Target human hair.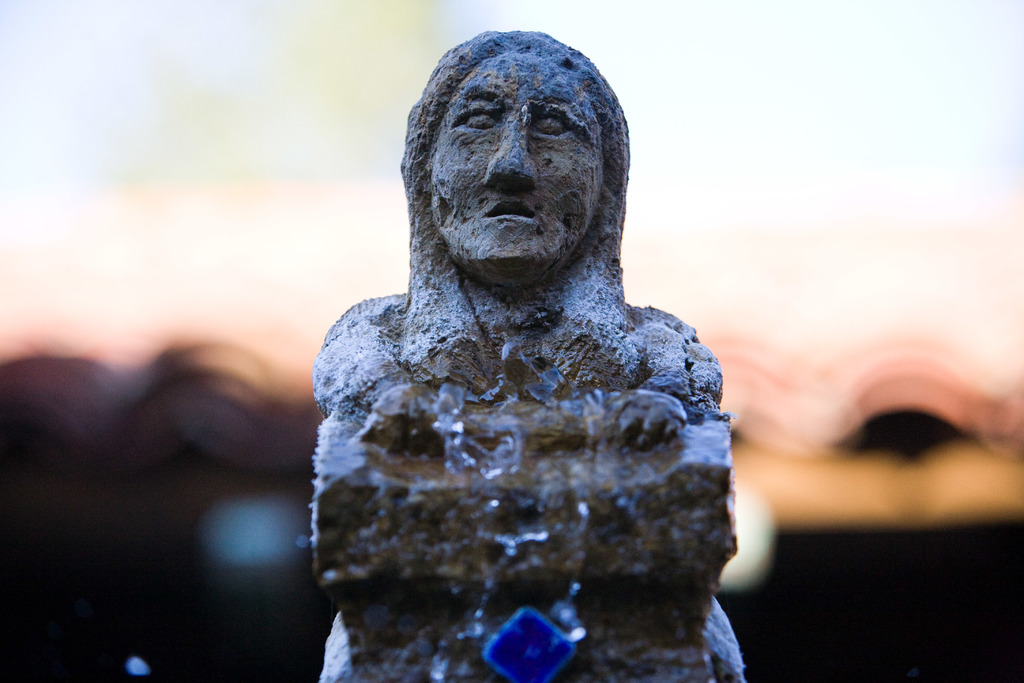
Target region: pyautogui.locateOnScreen(385, 30, 629, 309).
